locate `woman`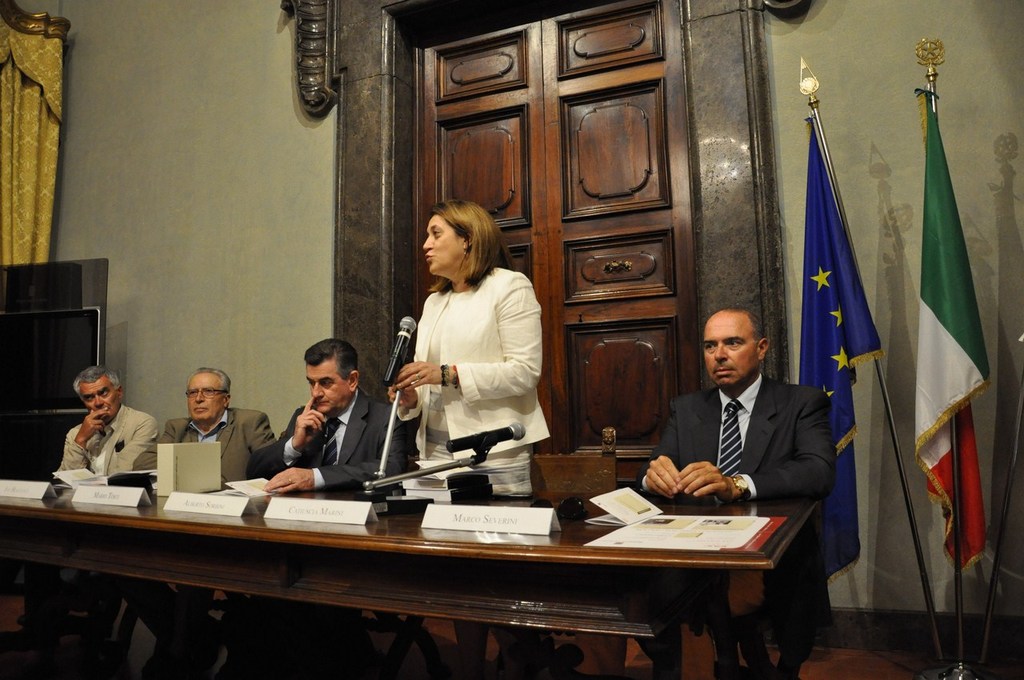
BBox(366, 201, 506, 483)
